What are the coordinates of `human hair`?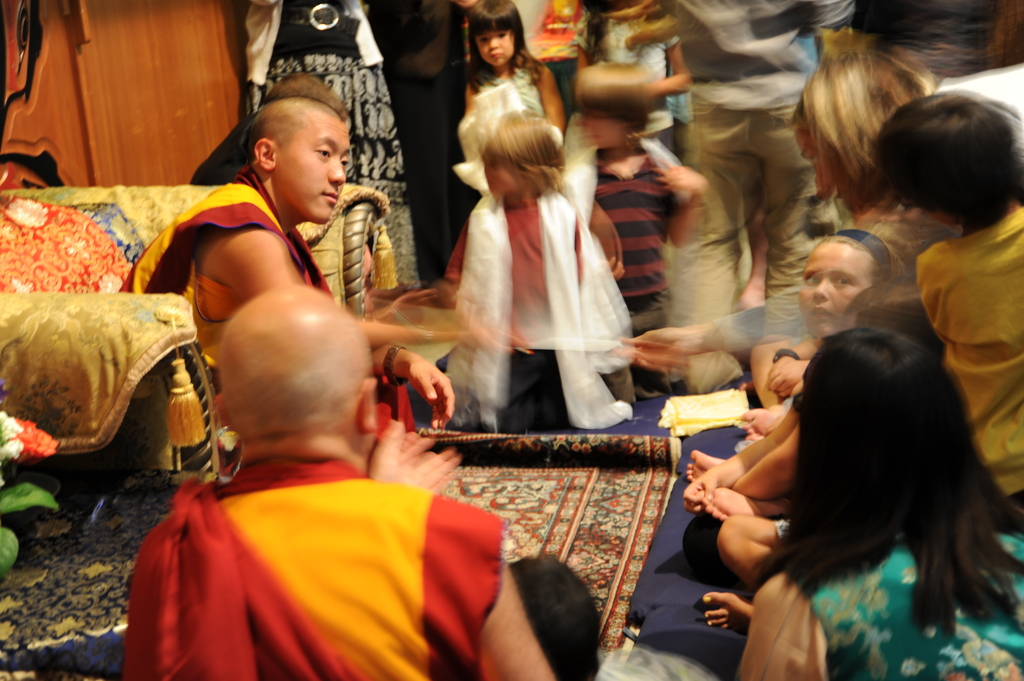
{"x1": 760, "y1": 324, "x2": 1013, "y2": 643}.
